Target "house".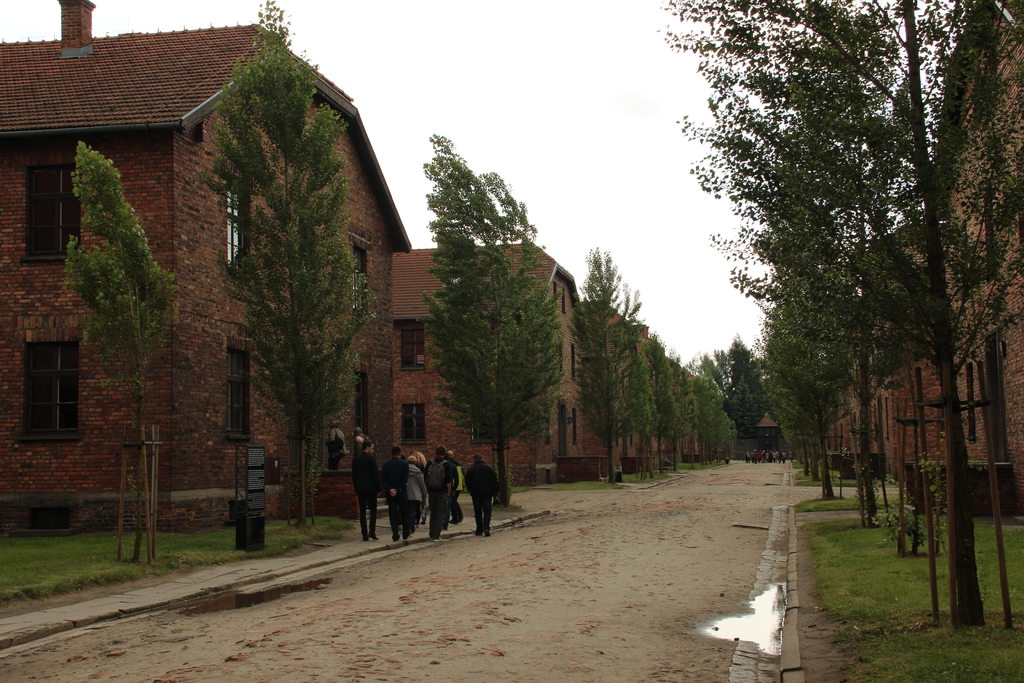
Target region: x1=0, y1=3, x2=410, y2=509.
